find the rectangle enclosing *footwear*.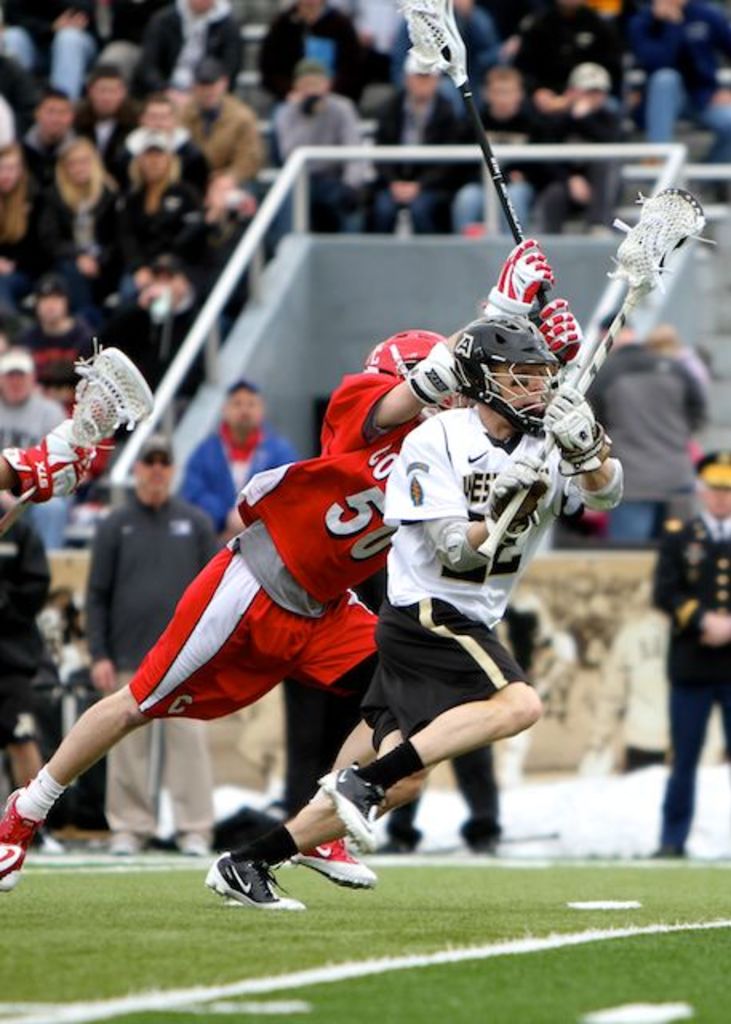
(296, 834, 377, 885).
